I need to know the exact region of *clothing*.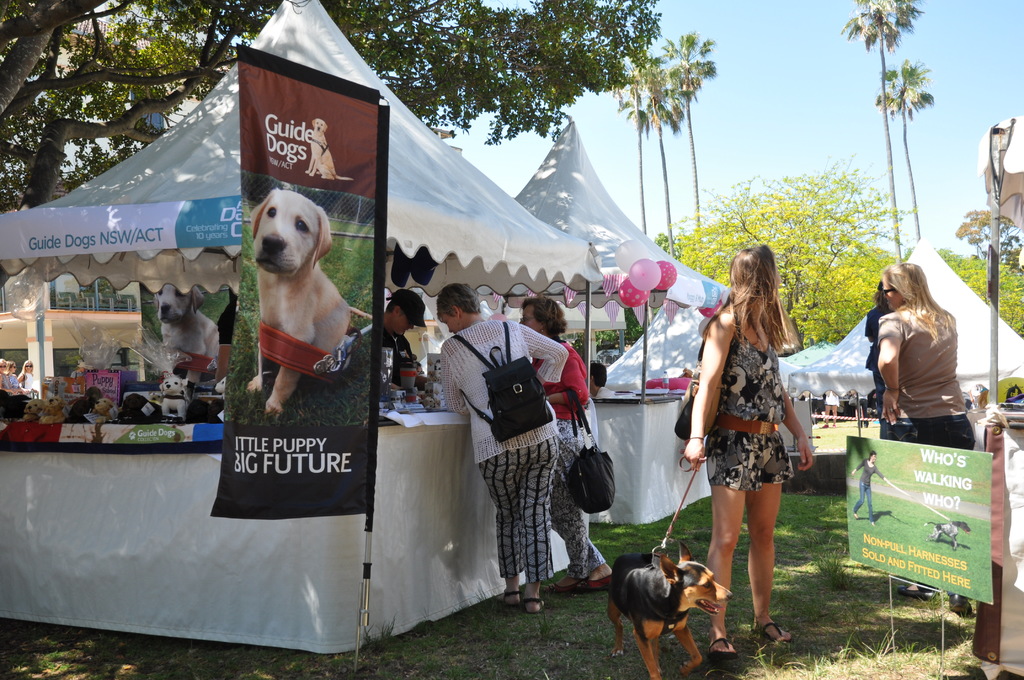
Region: <bbox>863, 302, 893, 406</bbox>.
